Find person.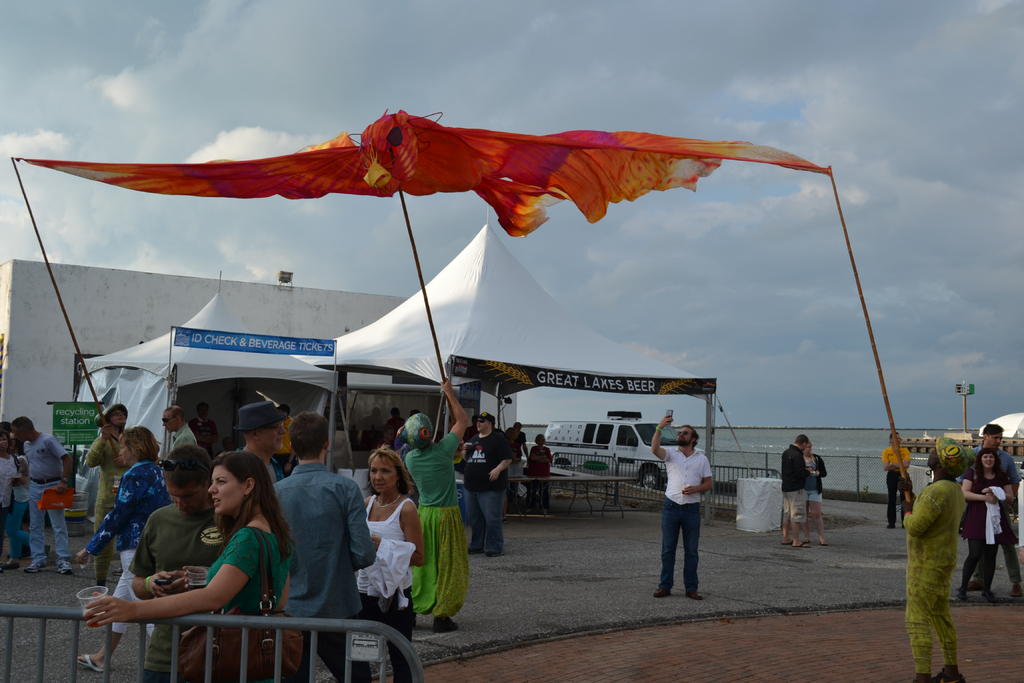
(x1=257, y1=420, x2=362, y2=647).
